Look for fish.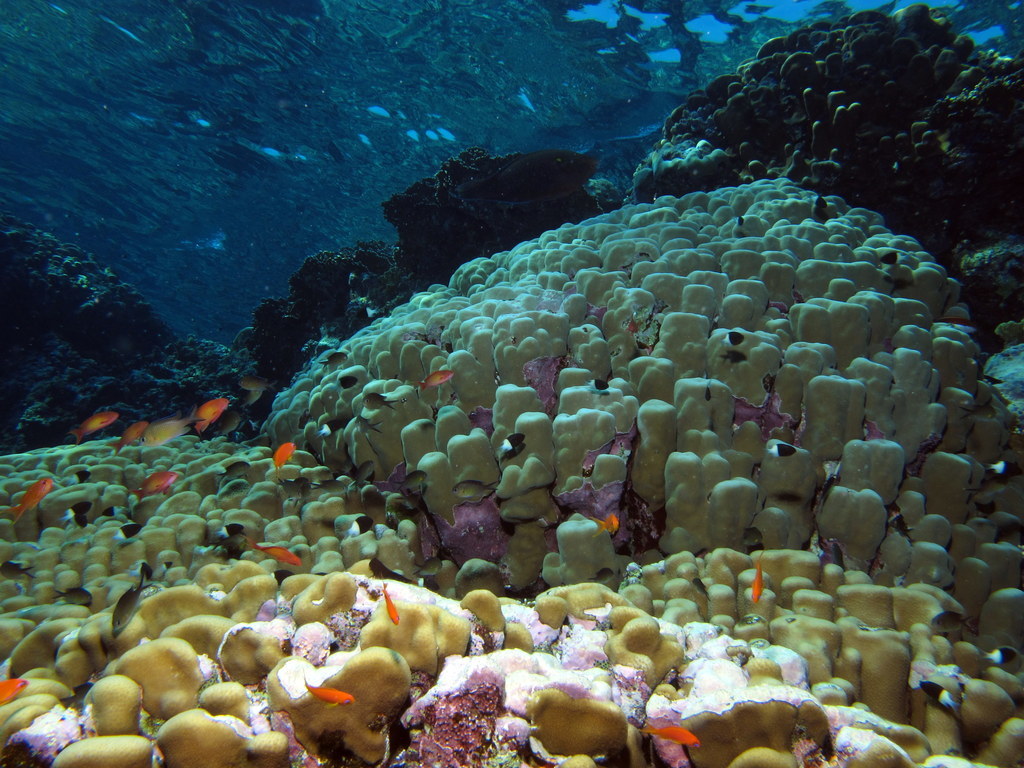
Found: rect(144, 403, 200, 450).
